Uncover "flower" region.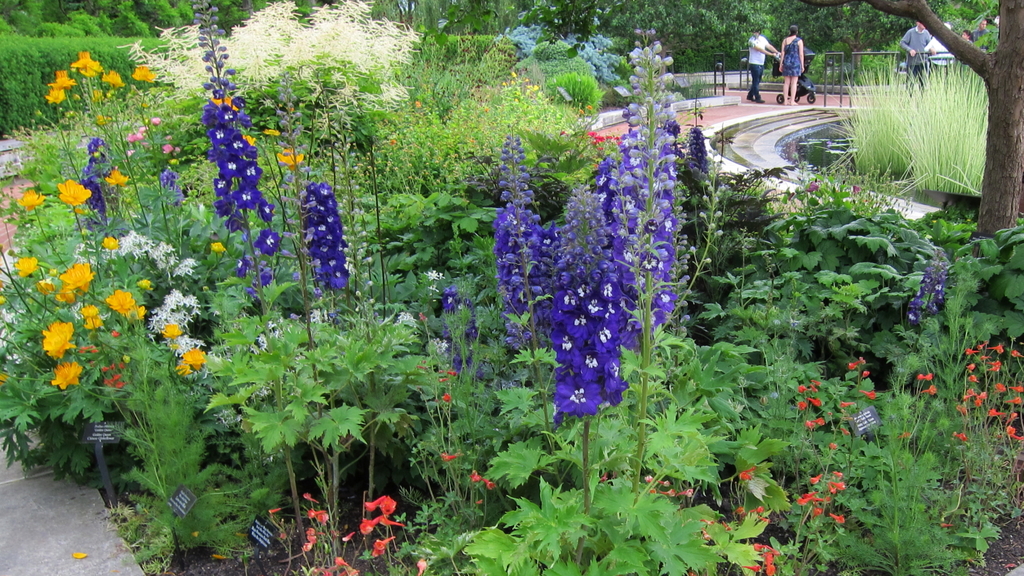
Uncovered: [176,348,207,377].
